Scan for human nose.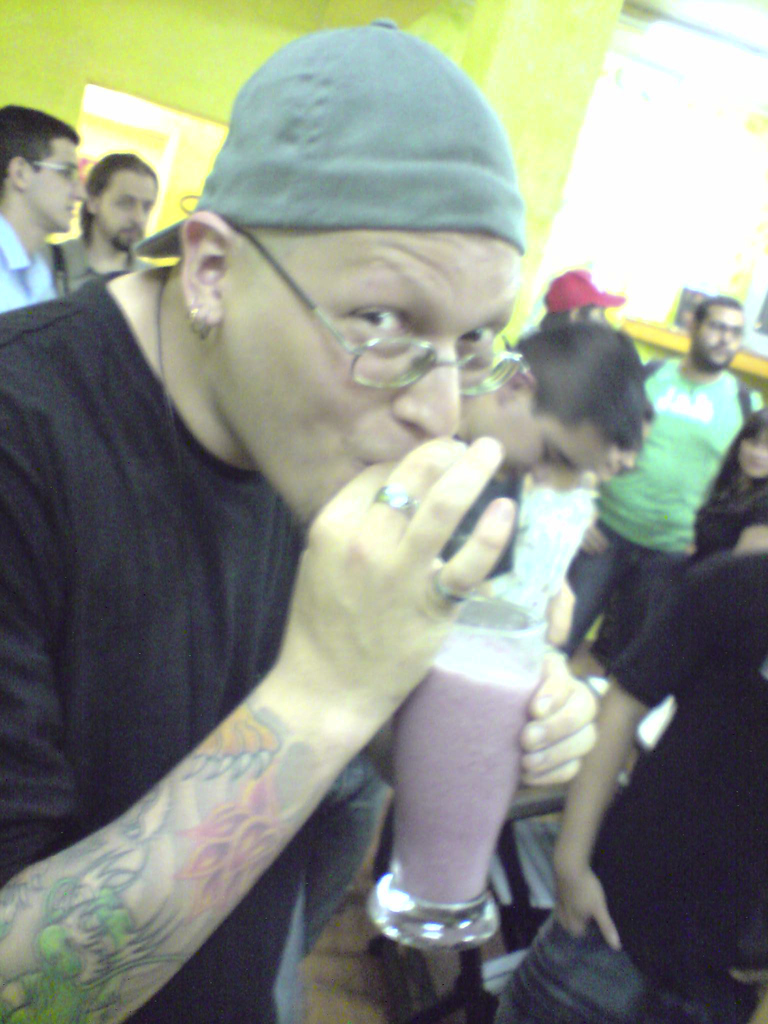
Scan result: crop(68, 176, 84, 200).
